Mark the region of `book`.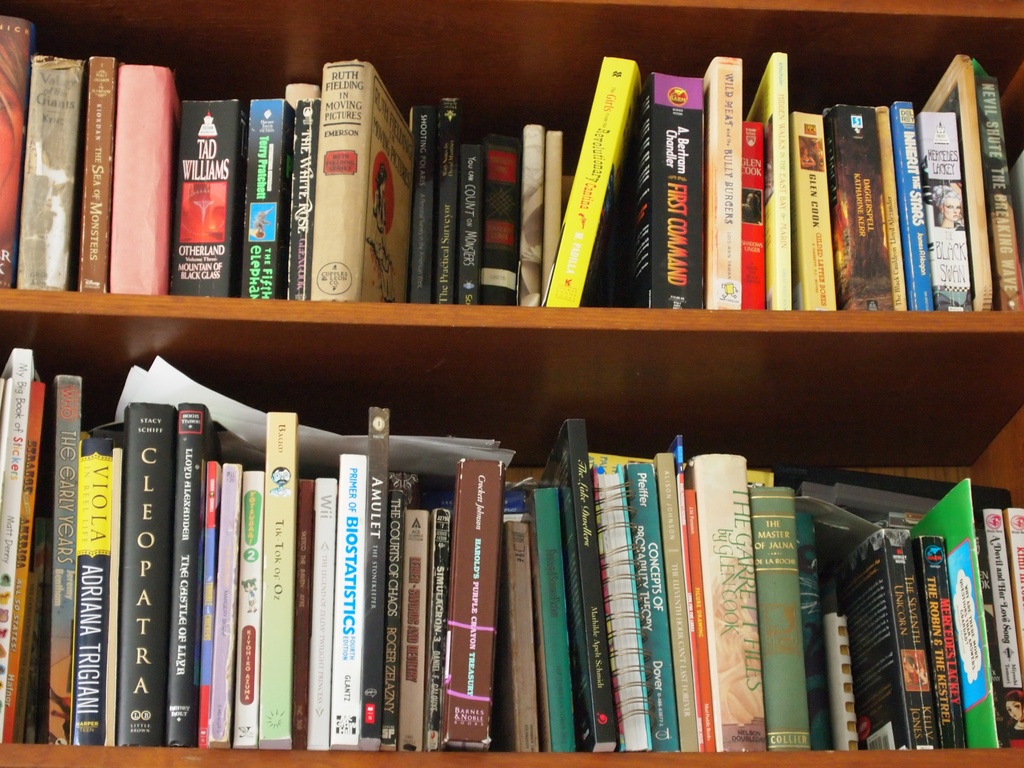
Region: x1=531, y1=420, x2=620, y2=758.
